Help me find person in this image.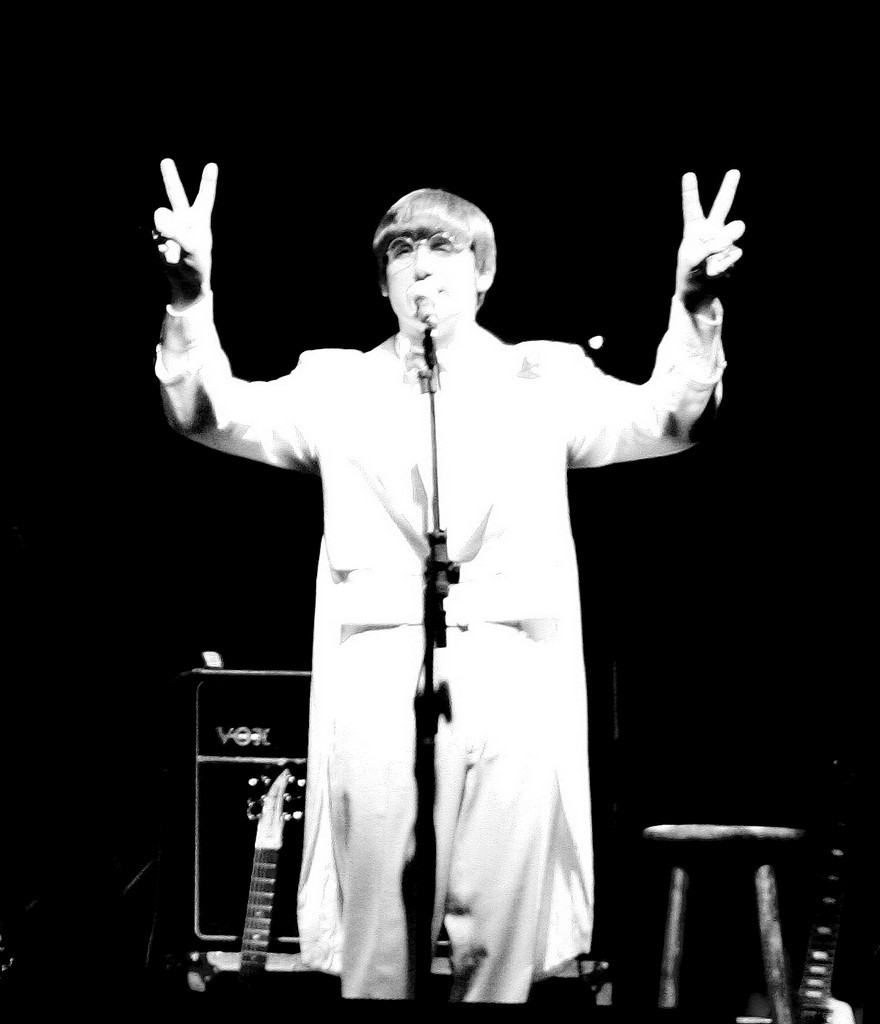
Found it: {"x1": 144, "y1": 162, "x2": 748, "y2": 1023}.
